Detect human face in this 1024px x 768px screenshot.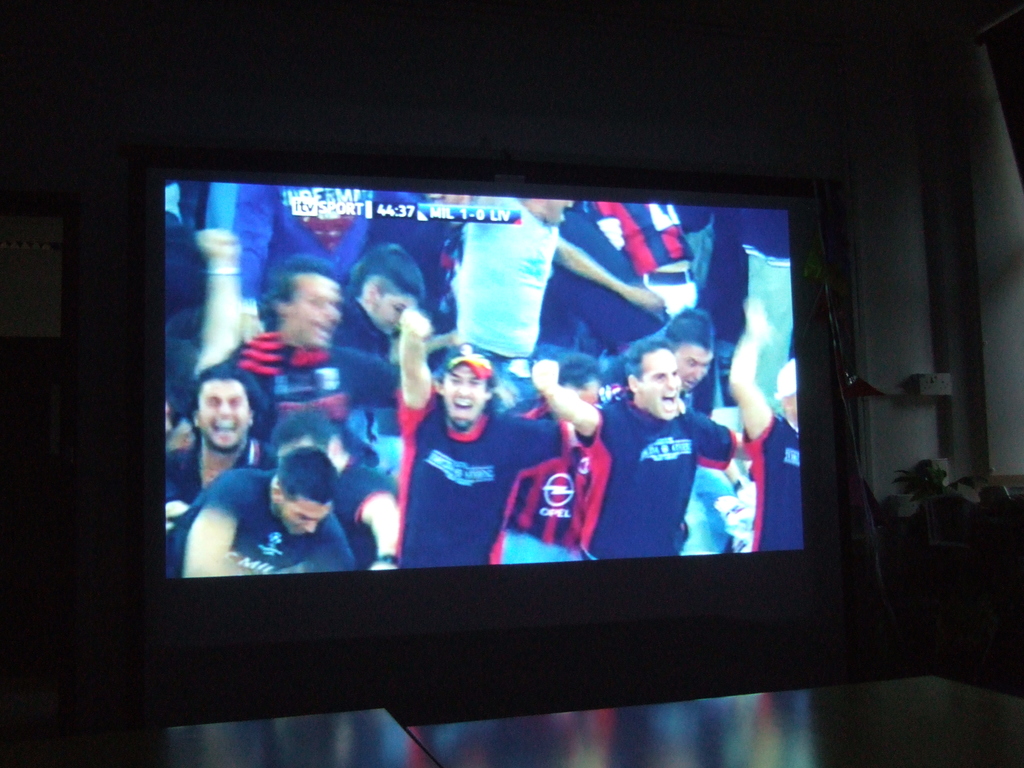
Detection: (444, 364, 484, 426).
